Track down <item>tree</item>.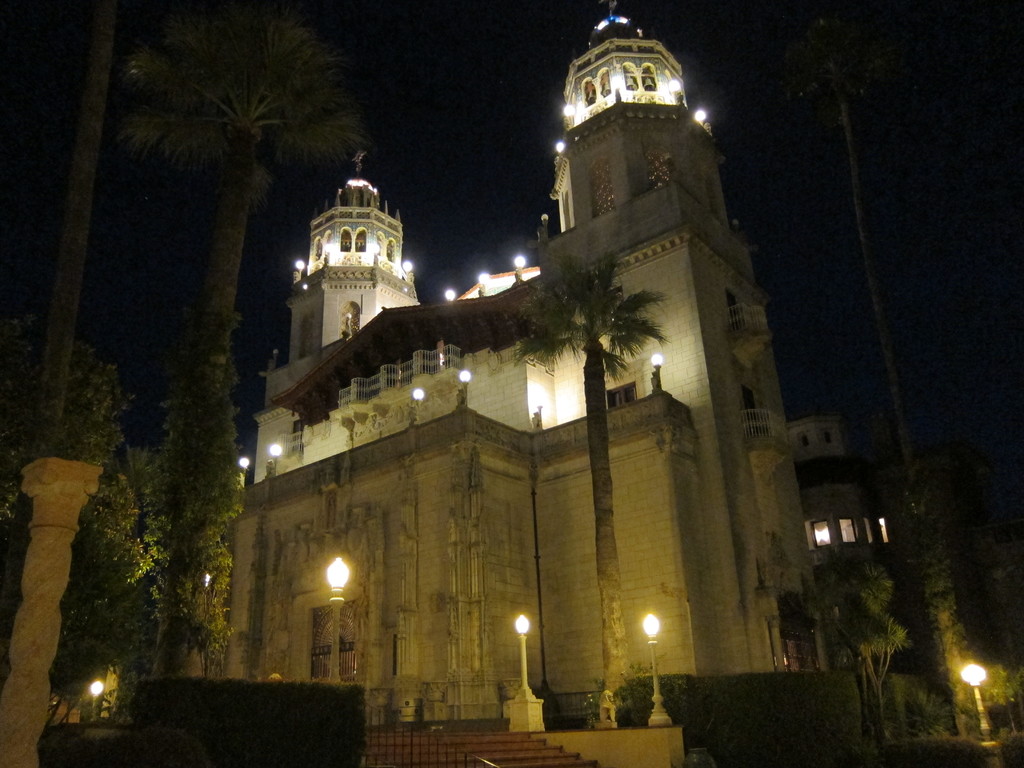
Tracked to {"left": 54, "top": 527, "right": 148, "bottom": 679}.
